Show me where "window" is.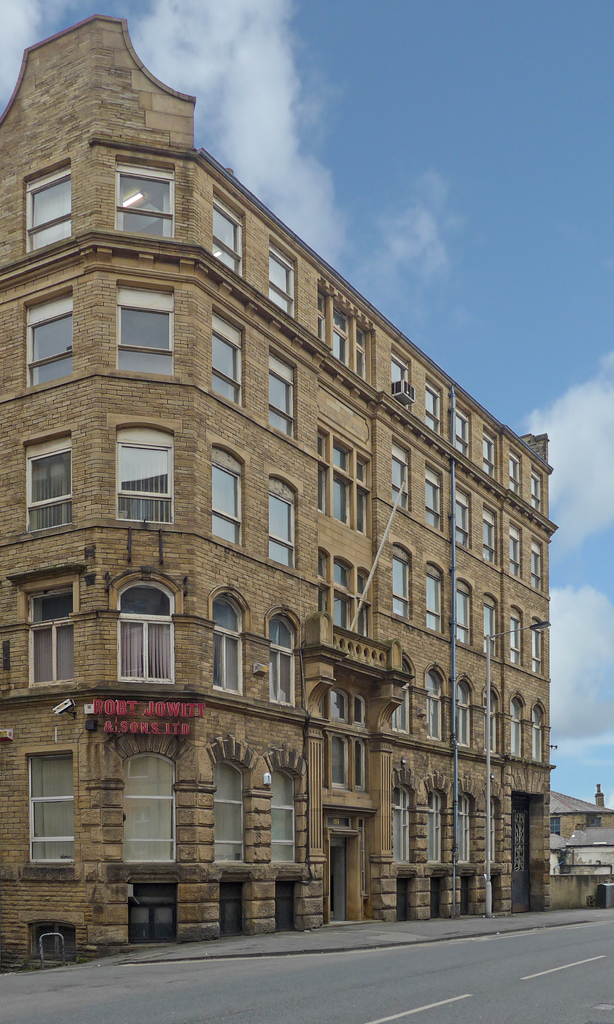
"window" is at bbox=[209, 185, 245, 289].
